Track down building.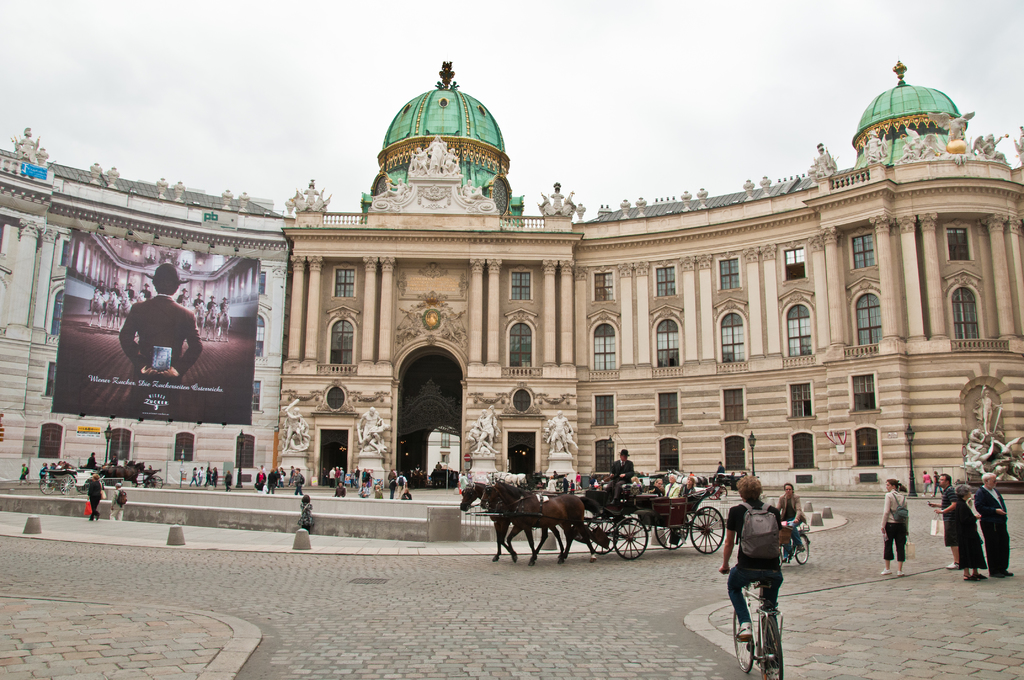
Tracked to left=0, top=64, right=1023, bottom=495.
